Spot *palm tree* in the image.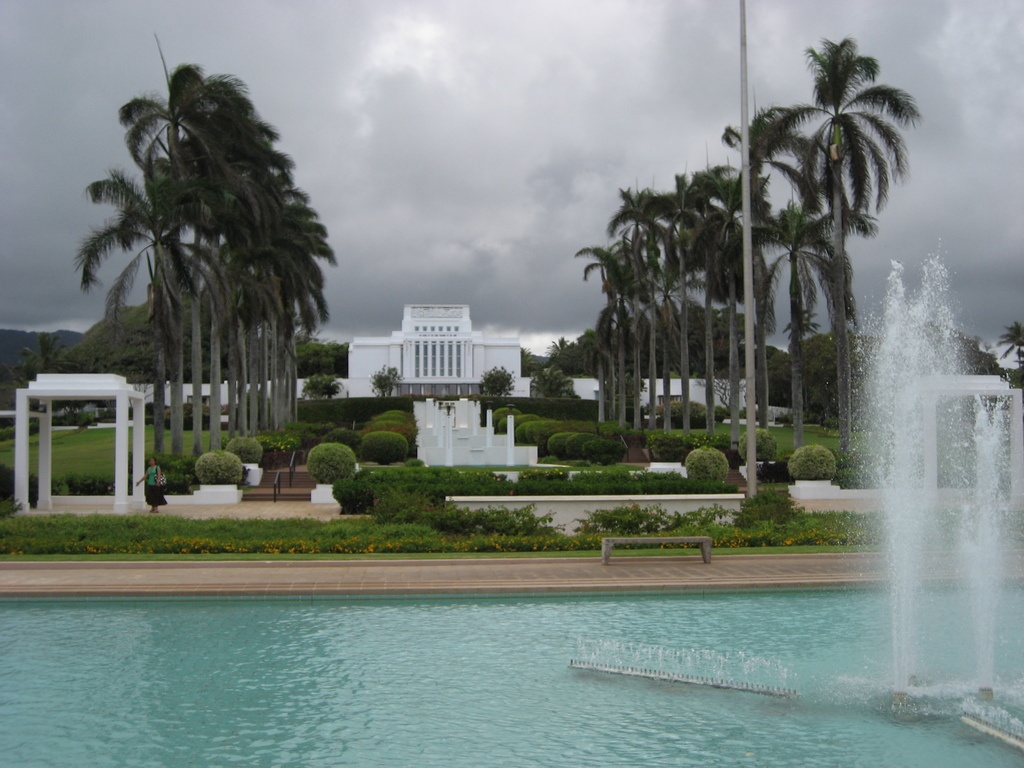
*palm tree* found at [104, 172, 191, 484].
